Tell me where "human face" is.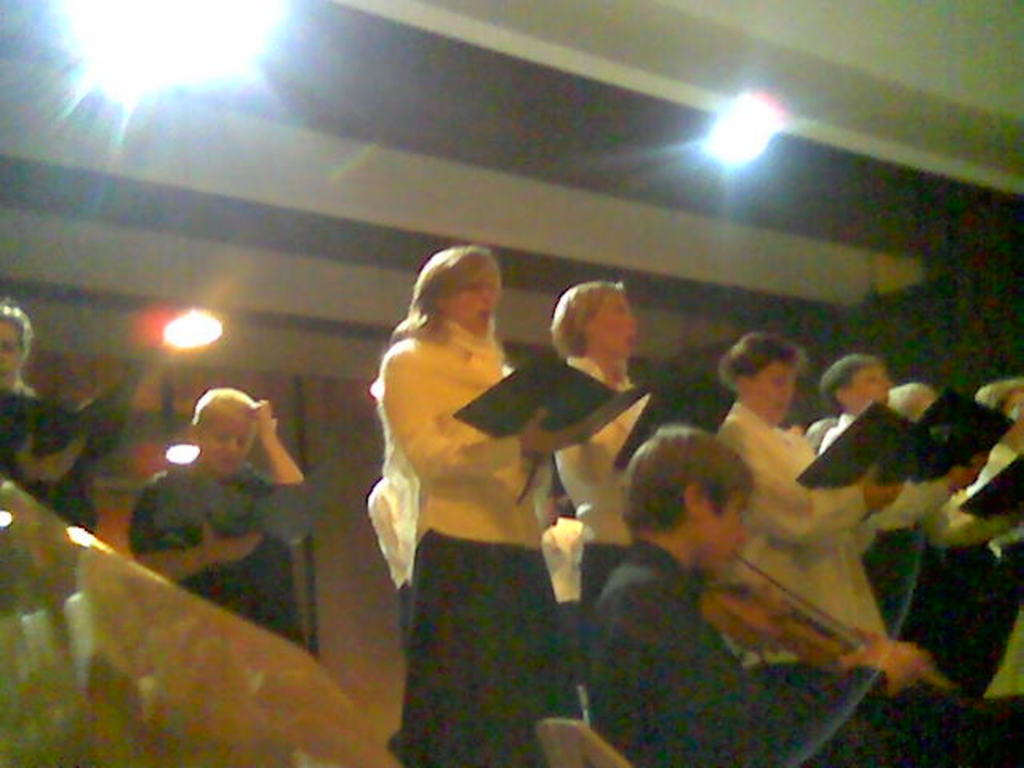
"human face" is at (699,493,750,581).
